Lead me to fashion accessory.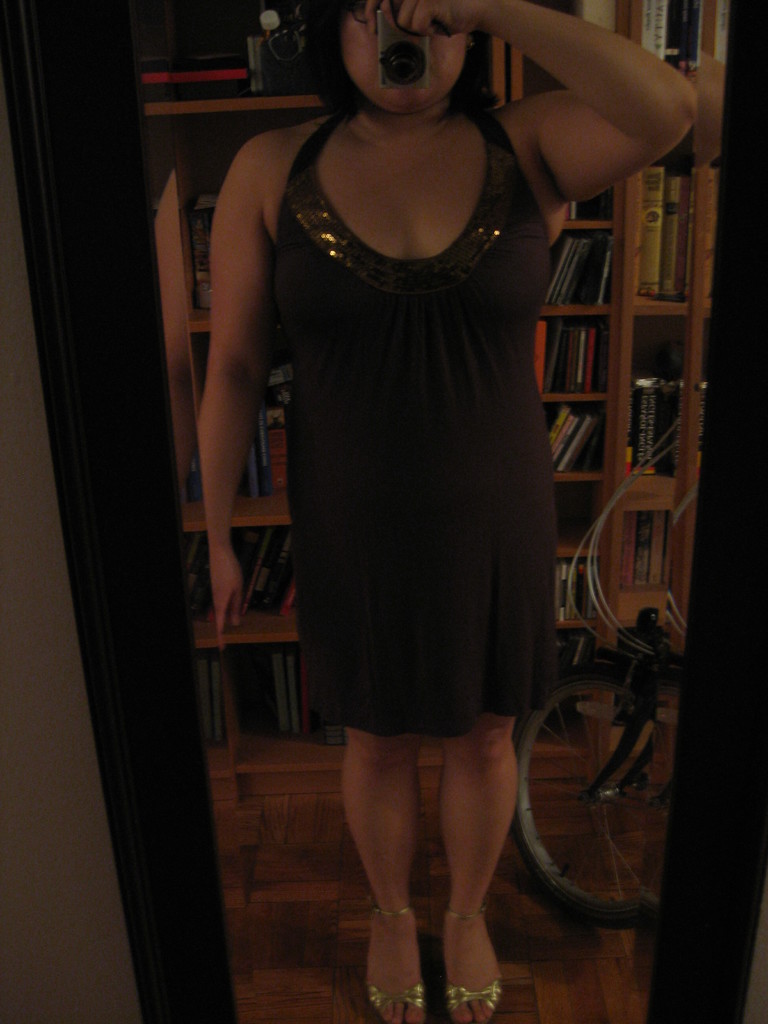
Lead to 440:899:503:1023.
